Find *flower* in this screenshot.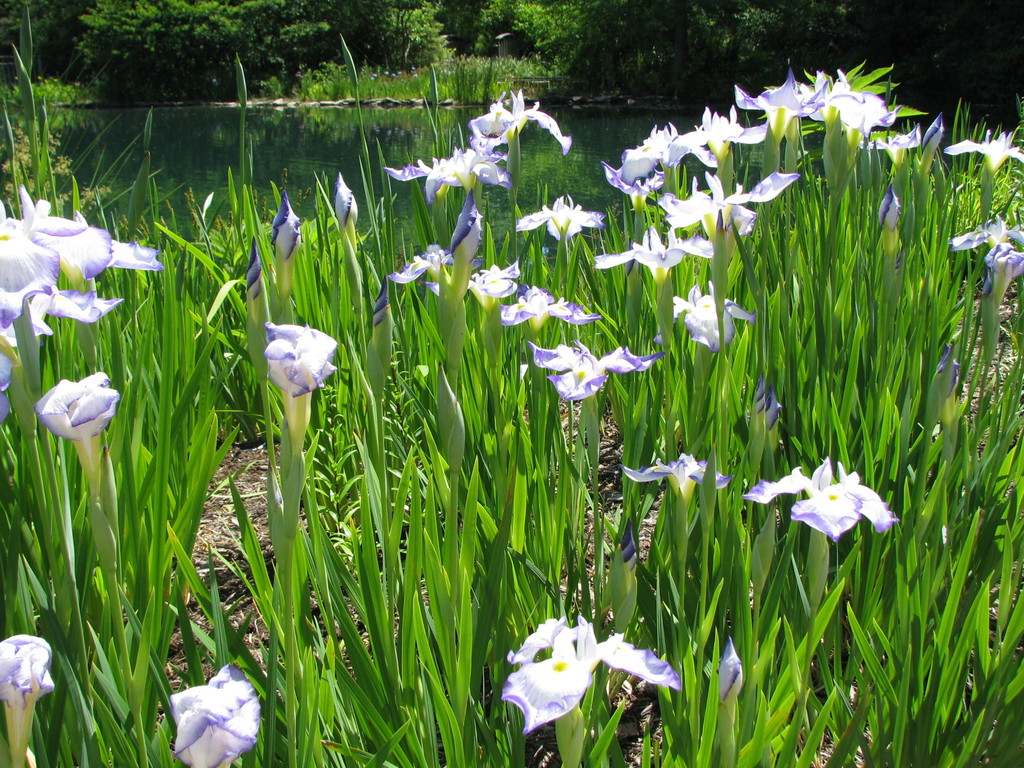
The bounding box for *flower* is bbox(0, 632, 58, 713).
